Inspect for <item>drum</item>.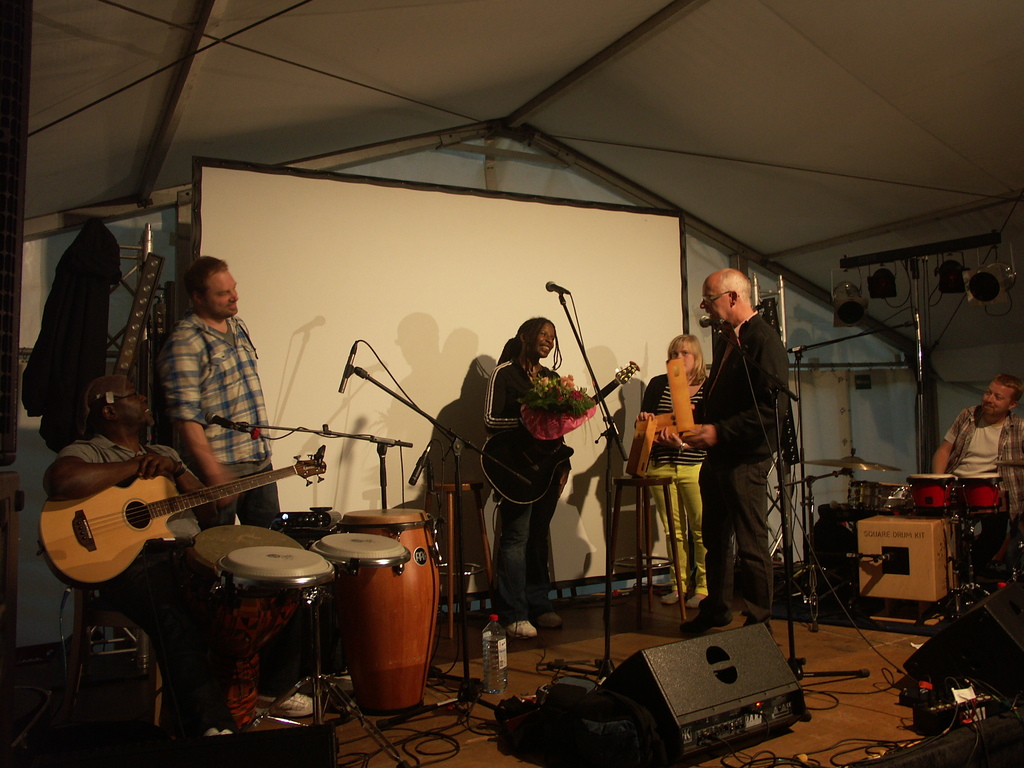
Inspection: bbox=[313, 529, 410, 569].
